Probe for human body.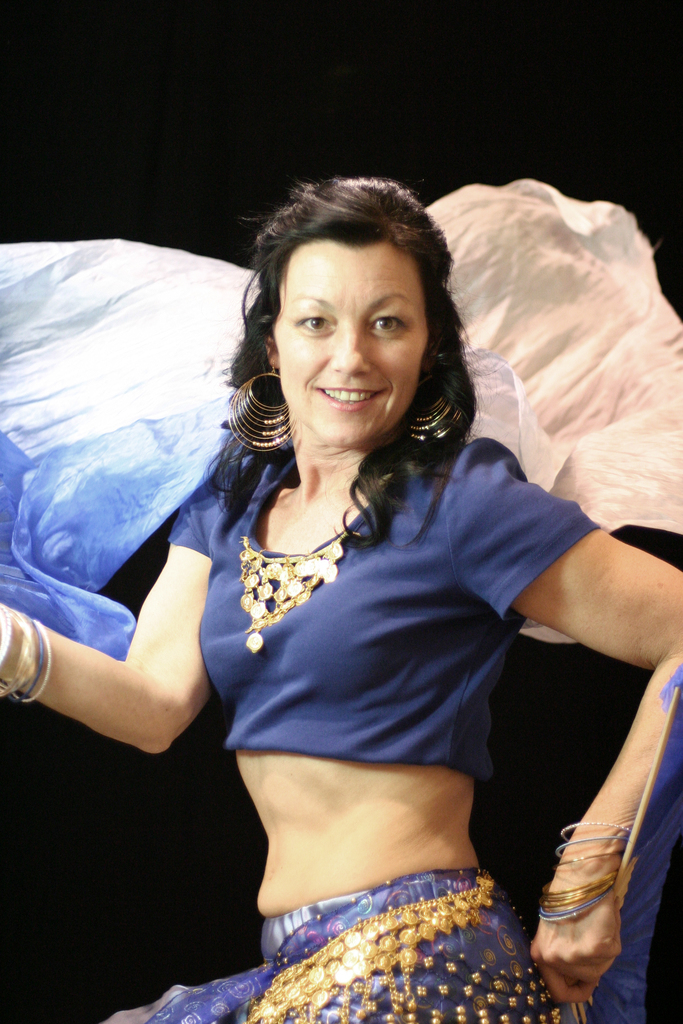
Probe result: Rect(0, 180, 682, 1023).
